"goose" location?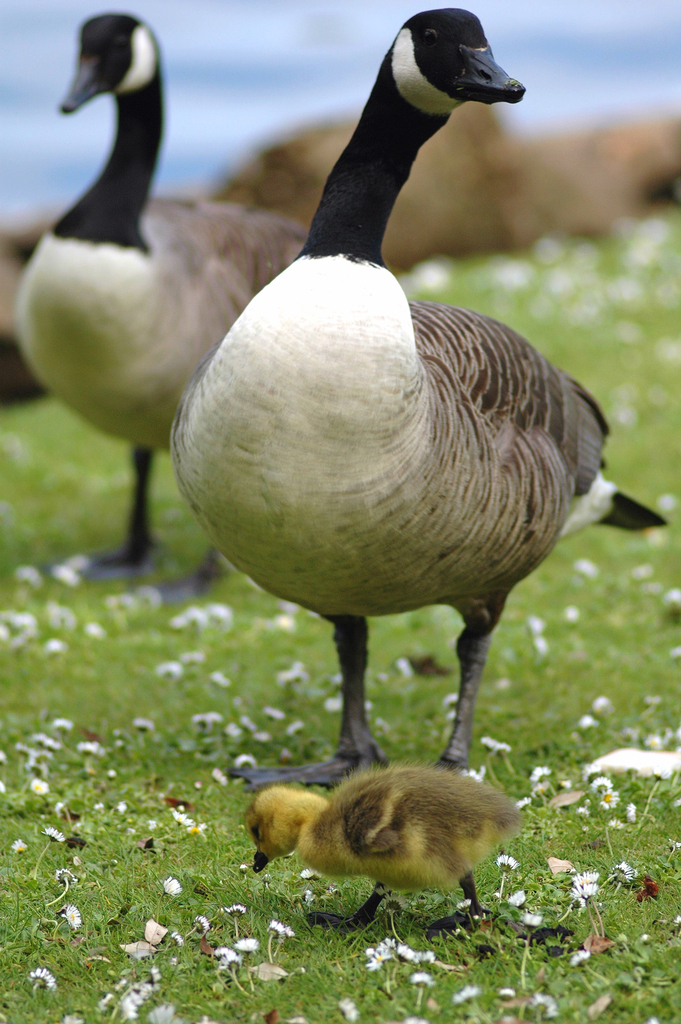
BBox(22, 12, 306, 600)
